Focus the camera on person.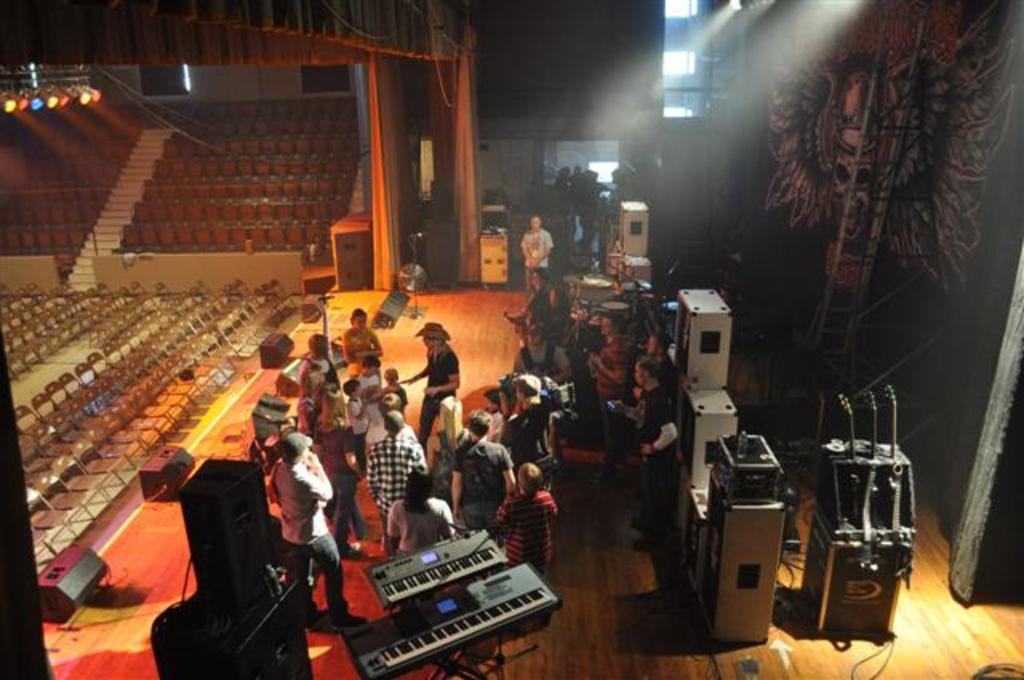
Focus region: <box>408,334,458,440</box>.
